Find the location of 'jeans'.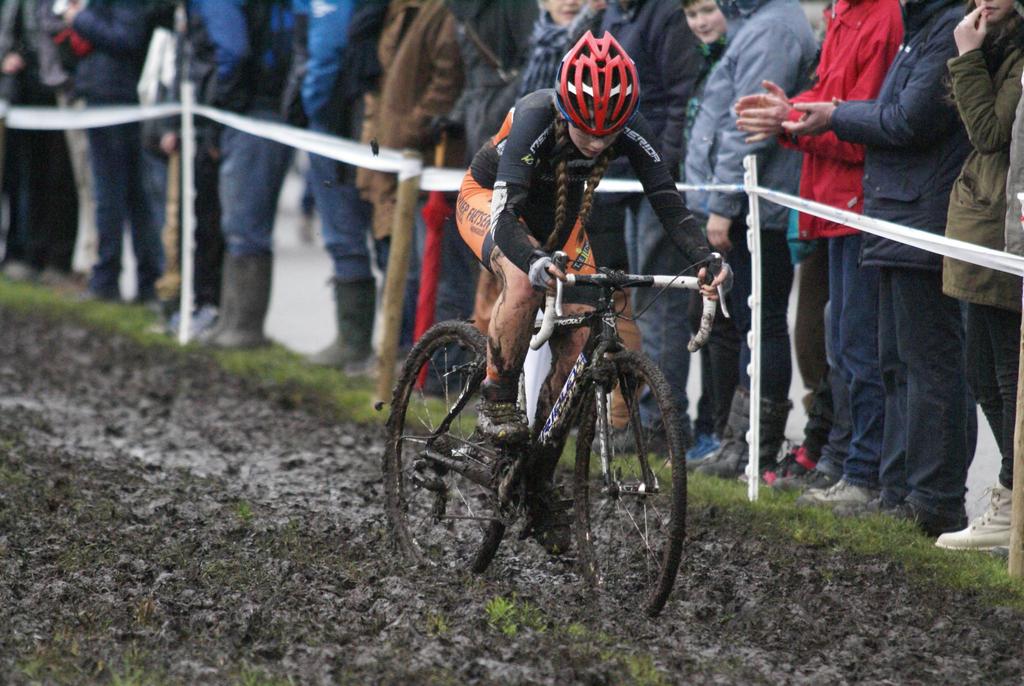
Location: <region>375, 235, 438, 360</region>.
